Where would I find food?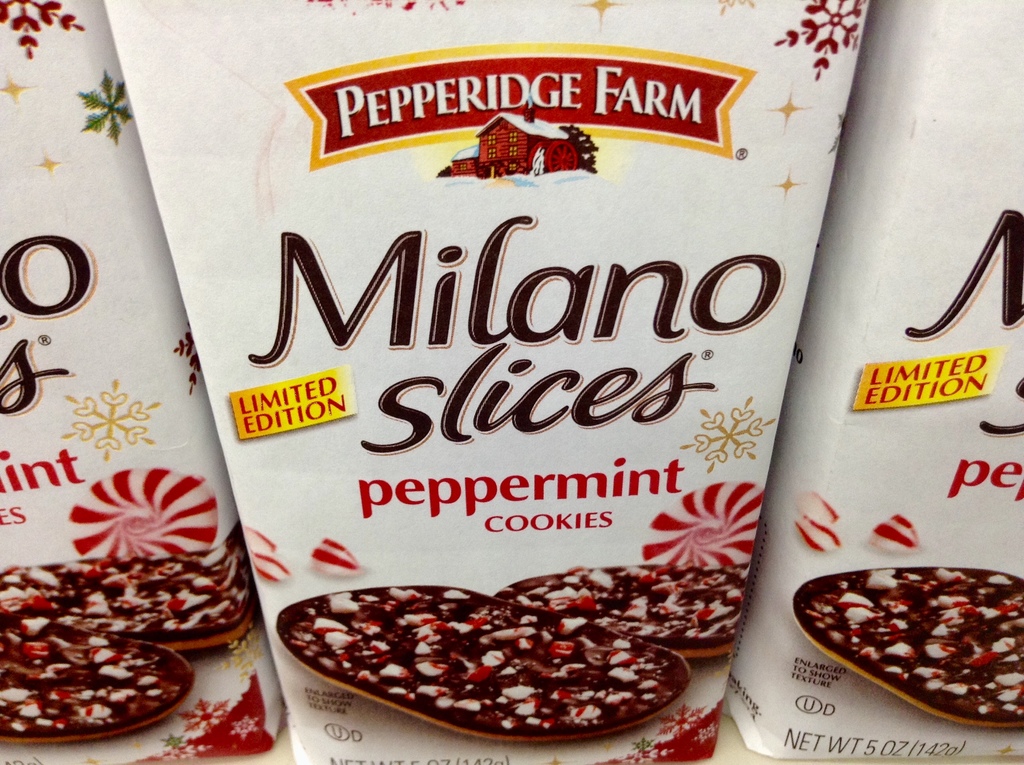
At BBox(244, 524, 281, 555).
